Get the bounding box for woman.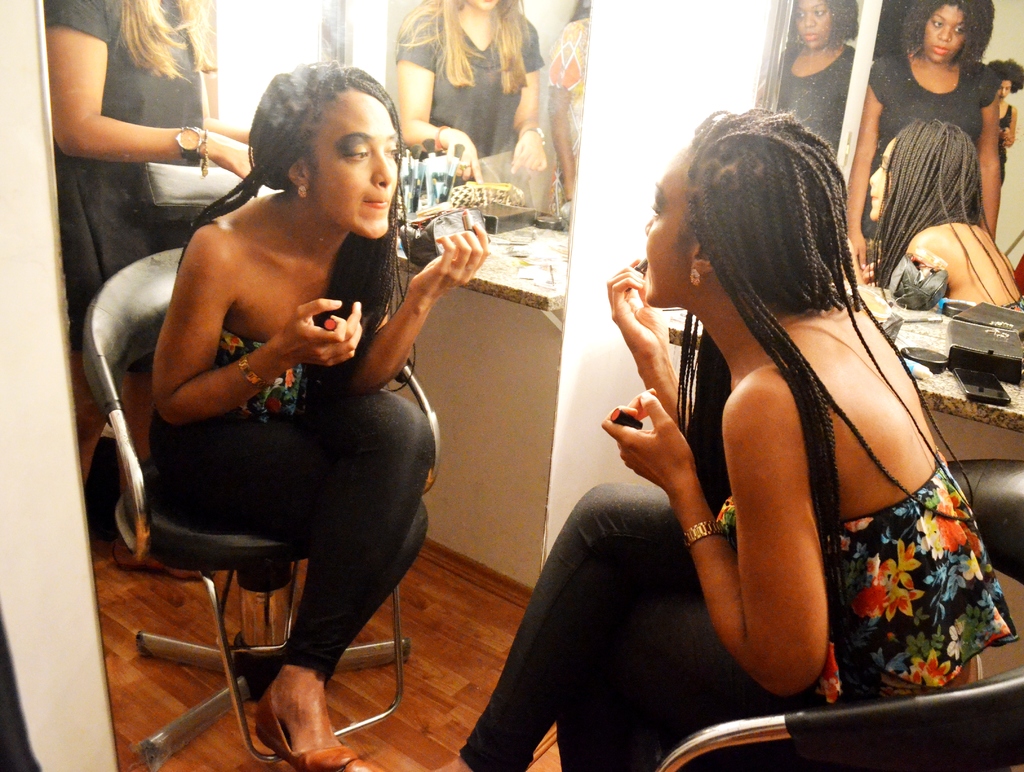
(422, 105, 1012, 771).
